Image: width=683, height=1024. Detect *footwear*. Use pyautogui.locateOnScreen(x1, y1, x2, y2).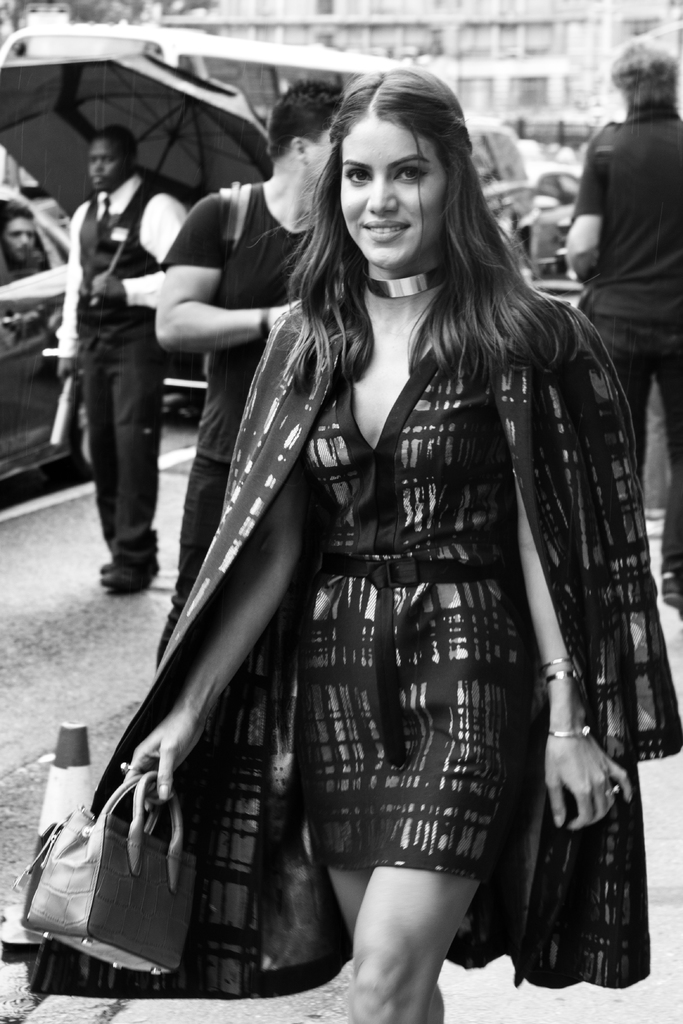
pyautogui.locateOnScreen(102, 555, 152, 589).
